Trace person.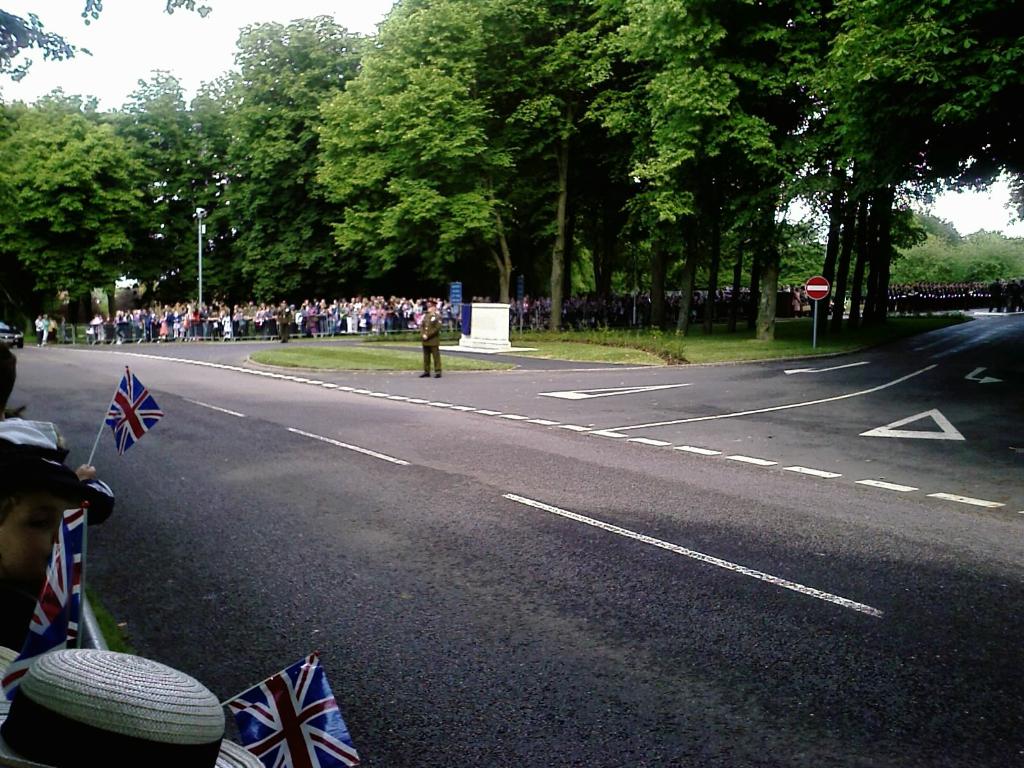
Traced to bbox=(419, 303, 440, 383).
